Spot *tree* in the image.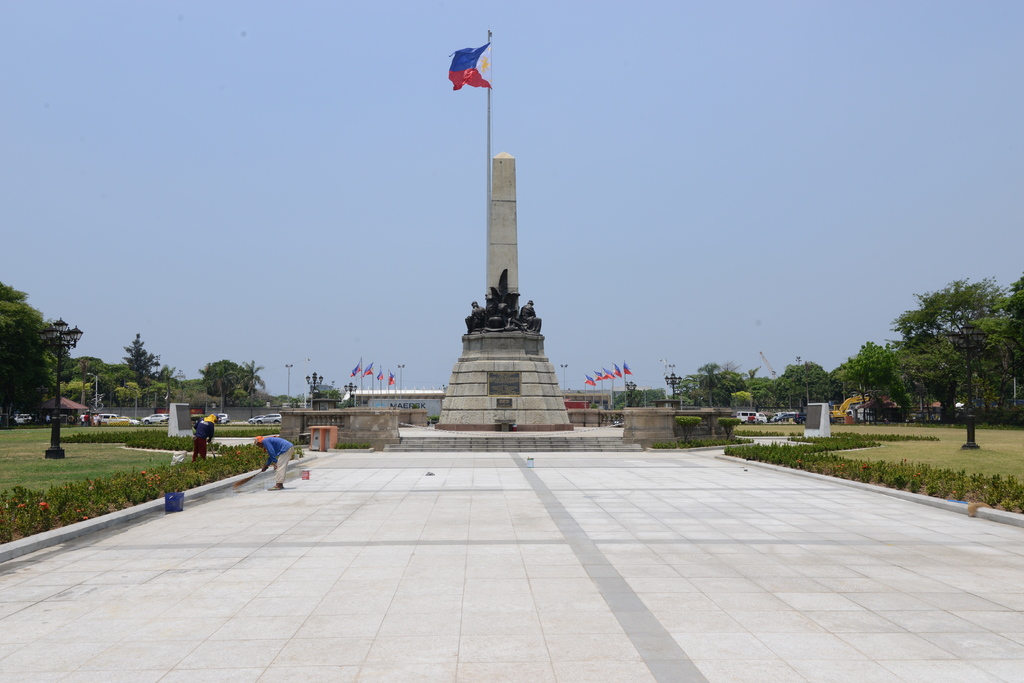
*tree* found at 243,352,262,420.
